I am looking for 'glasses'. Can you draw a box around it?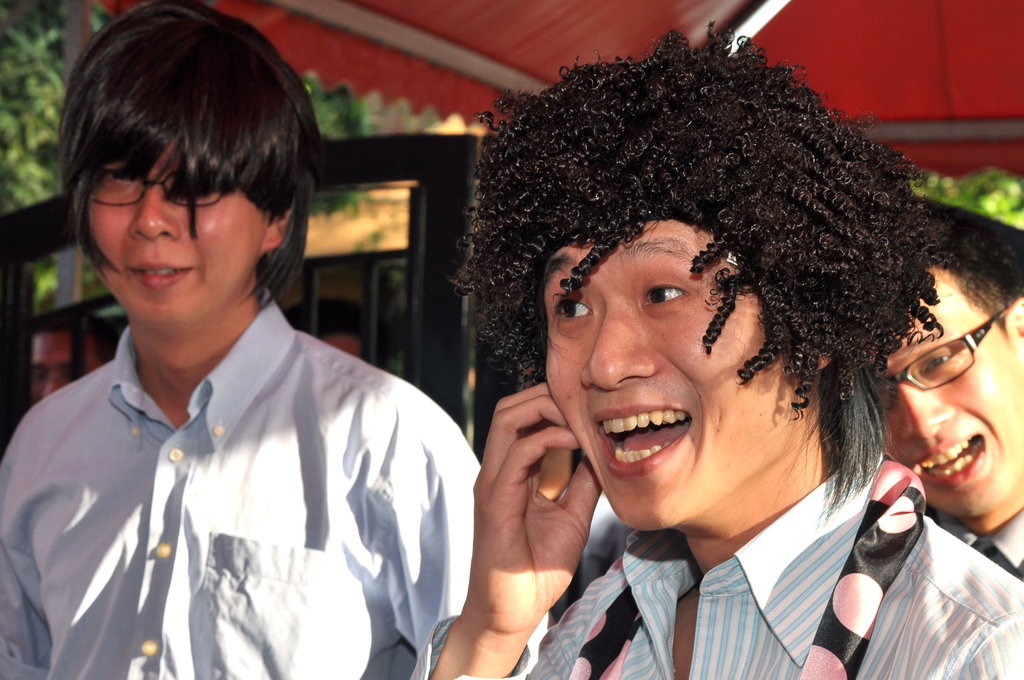
Sure, the bounding box is box=[89, 168, 225, 211].
